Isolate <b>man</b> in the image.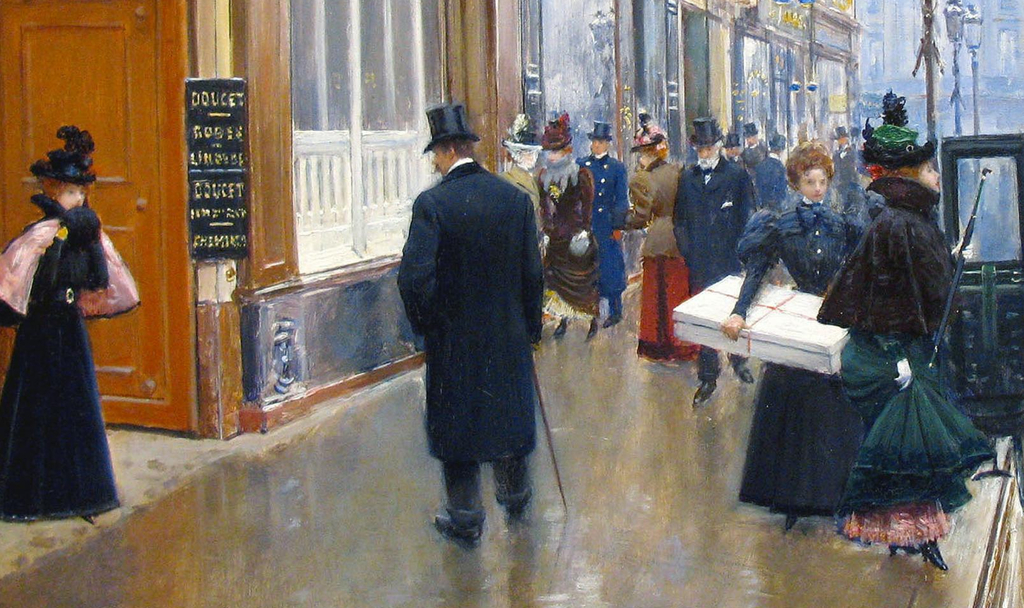
Isolated region: select_region(669, 111, 755, 409).
